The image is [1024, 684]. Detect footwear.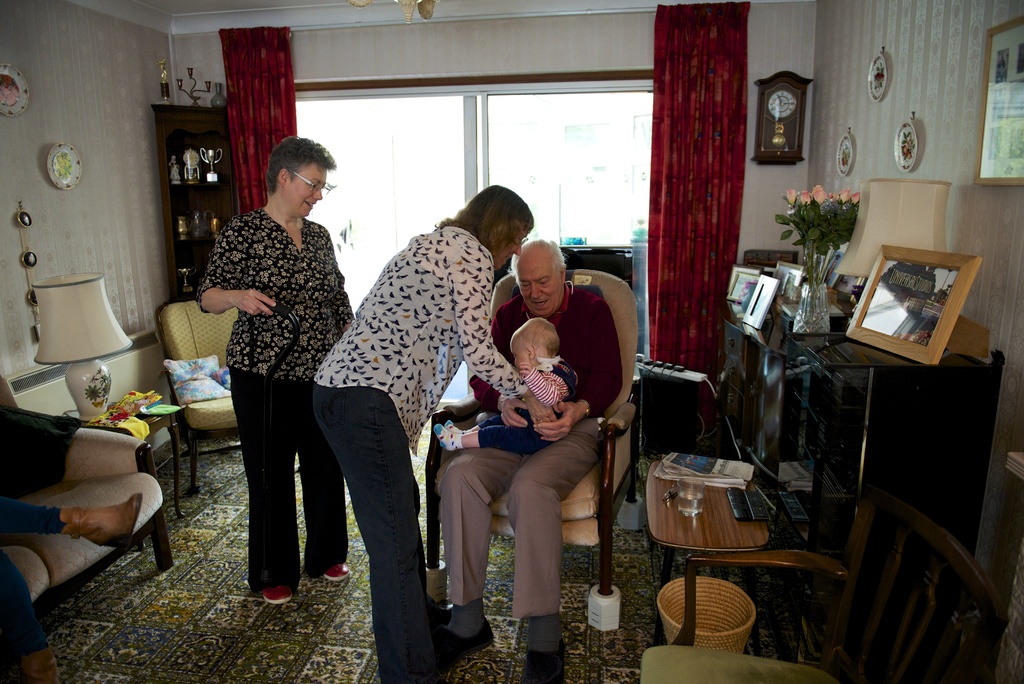
Detection: 321:560:351:581.
